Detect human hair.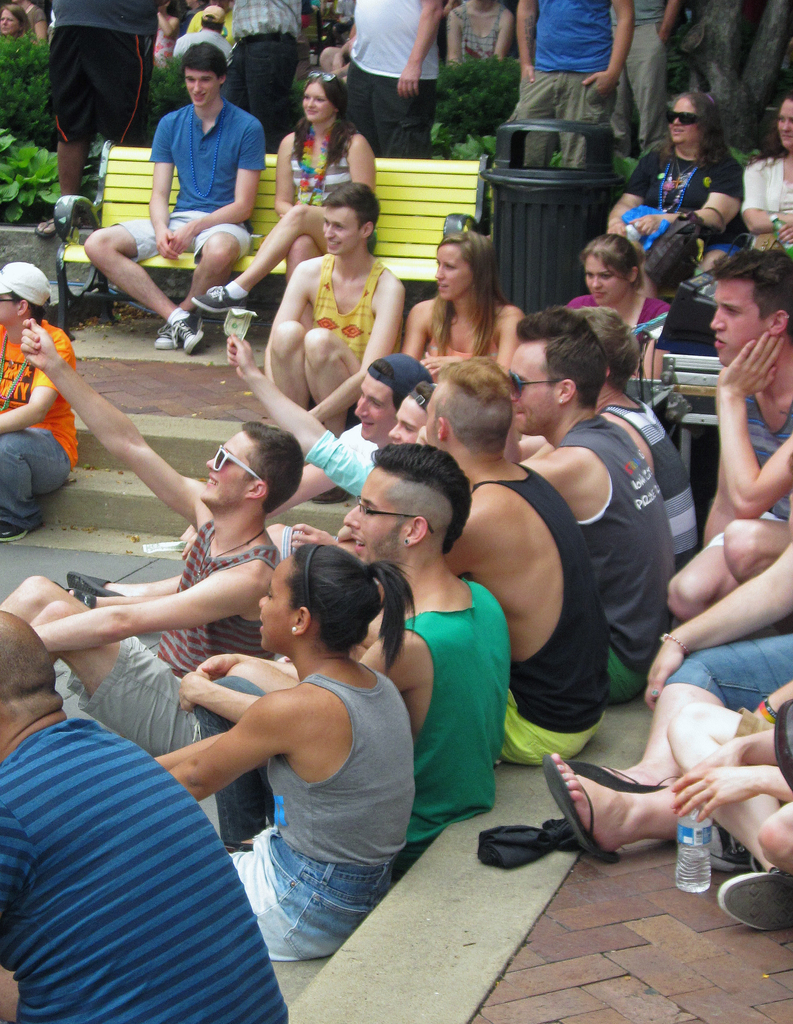
Detected at box=[300, 535, 409, 671].
